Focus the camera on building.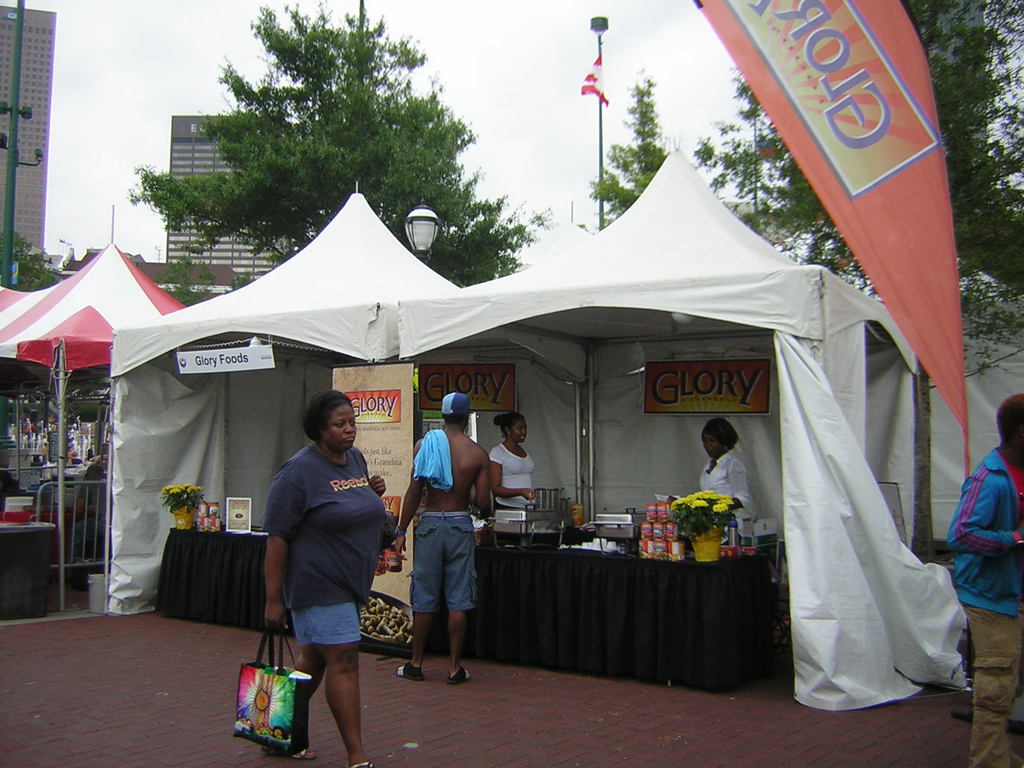
Focus region: 0, 3, 59, 249.
